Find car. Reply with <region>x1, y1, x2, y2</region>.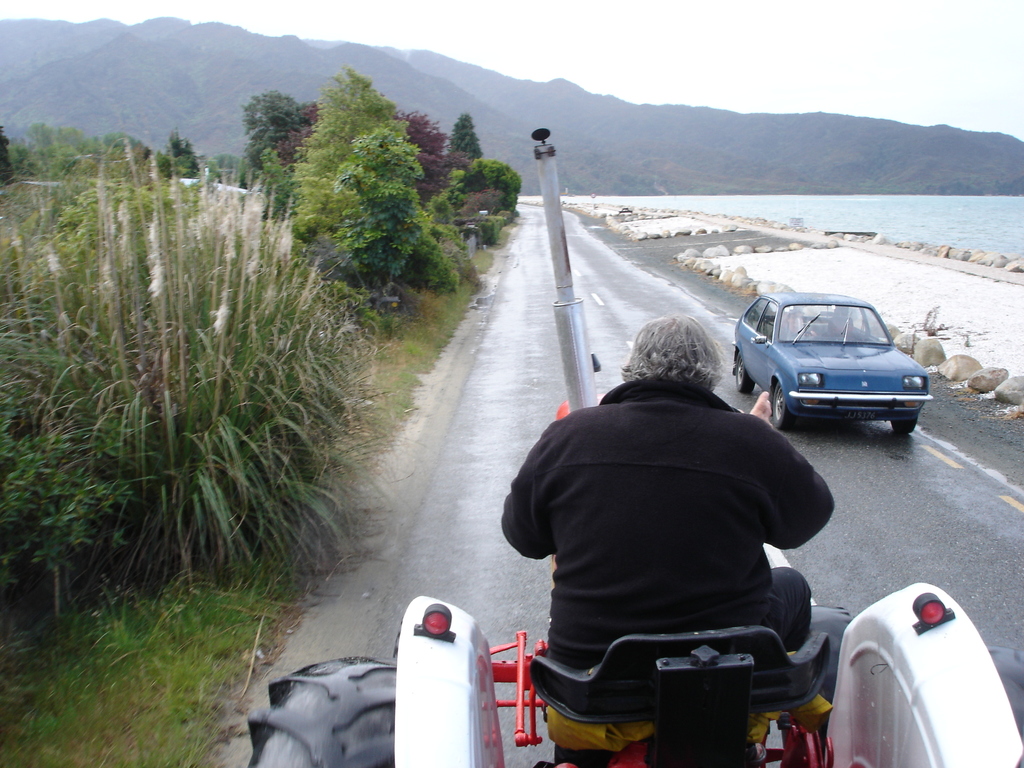
<region>735, 290, 937, 429</region>.
